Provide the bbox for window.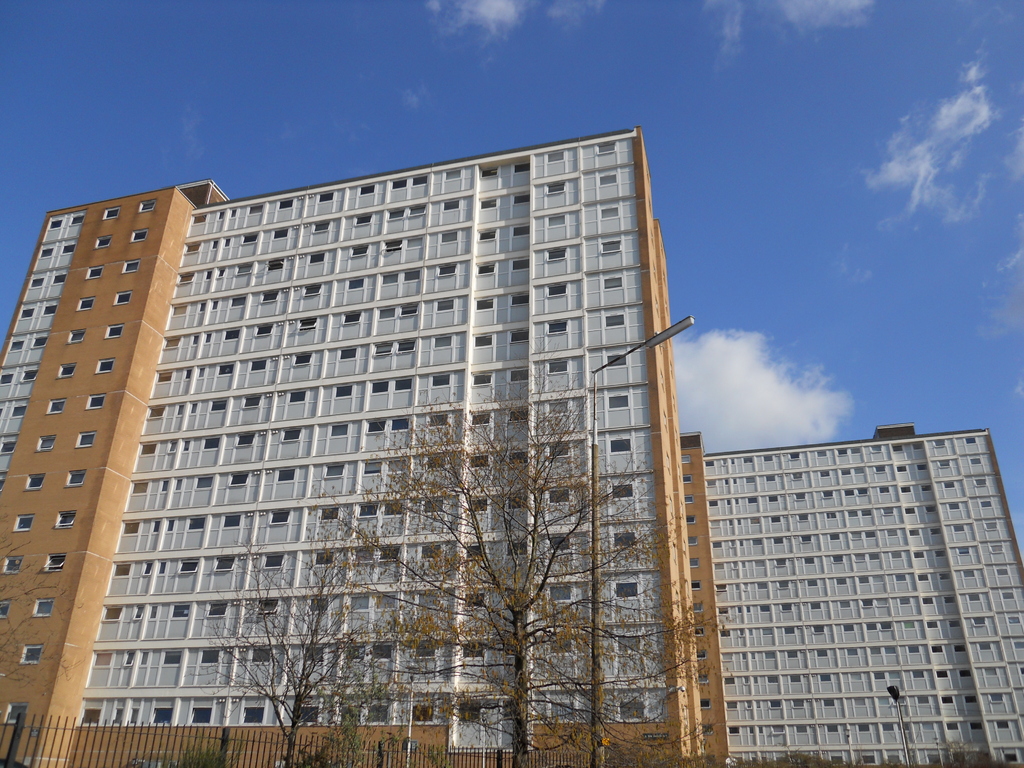
361 189 378 194.
